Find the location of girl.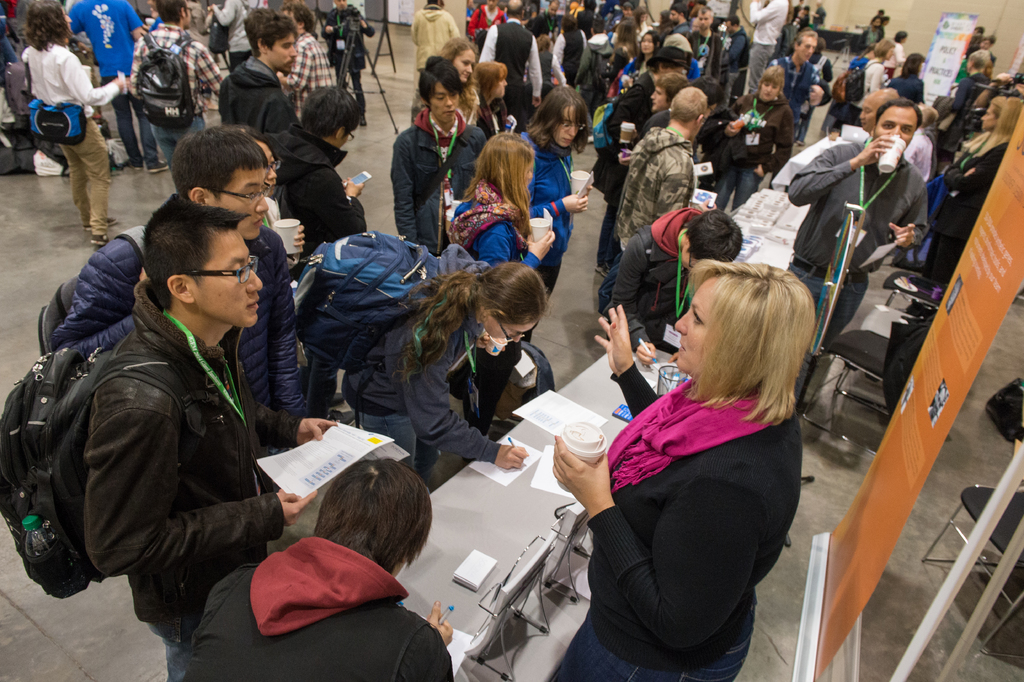
Location: select_region(474, 60, 518, 141).
